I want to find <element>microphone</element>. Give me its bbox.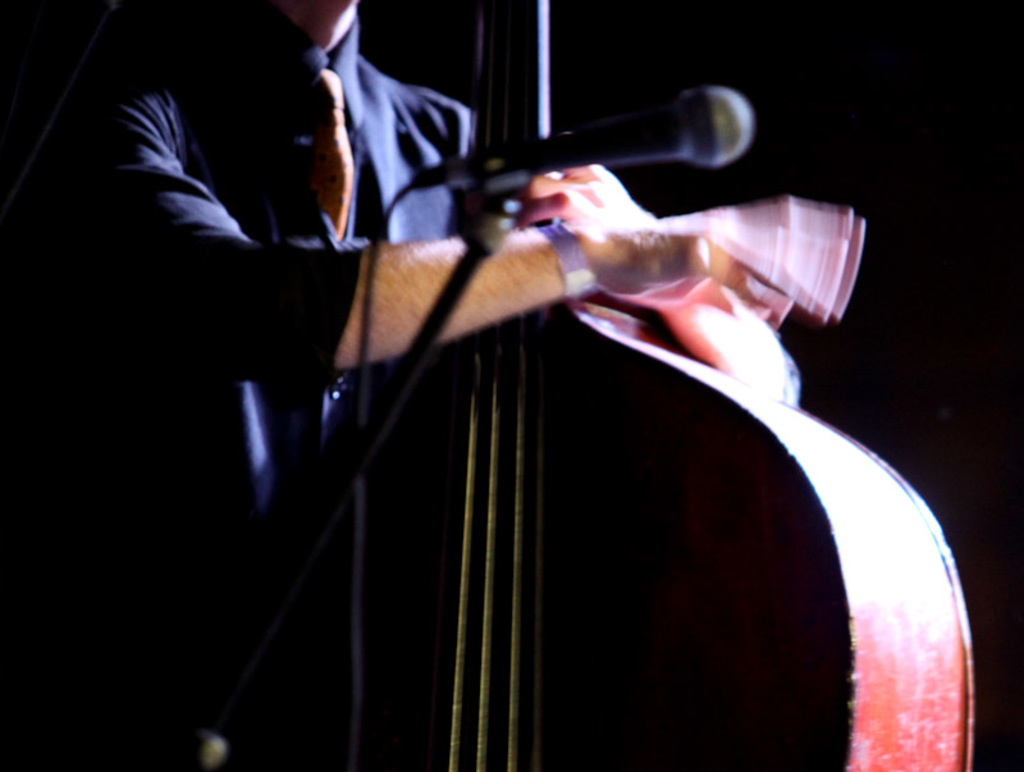
pyautogui.locateOnScreen(387, 77, 748, 221).
